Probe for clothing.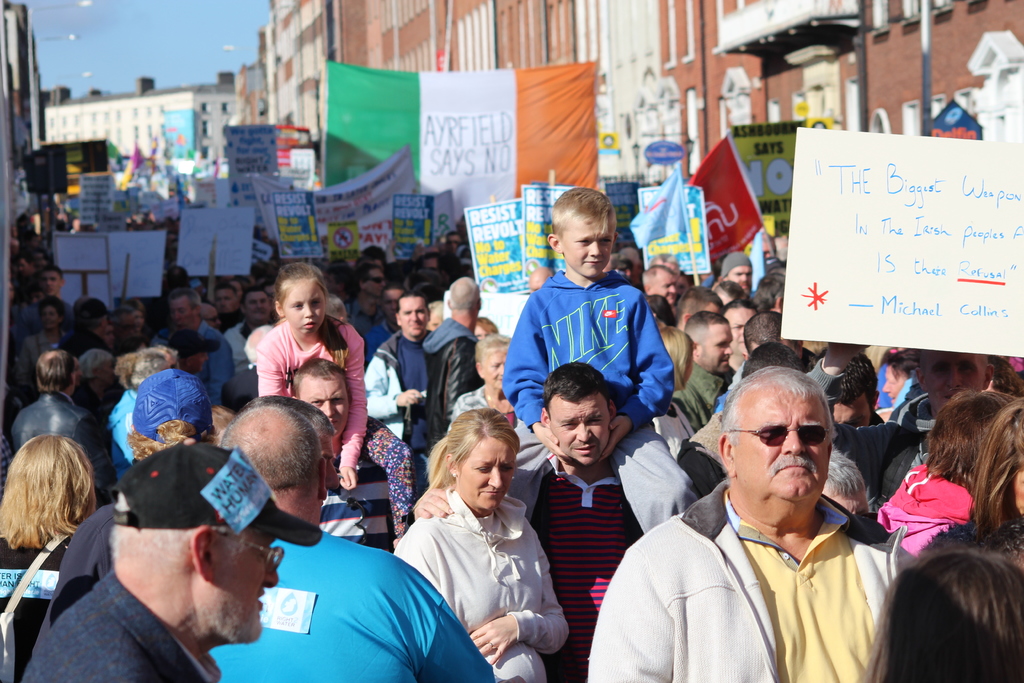
Probe result: crop(728, 257, 751, 281).
